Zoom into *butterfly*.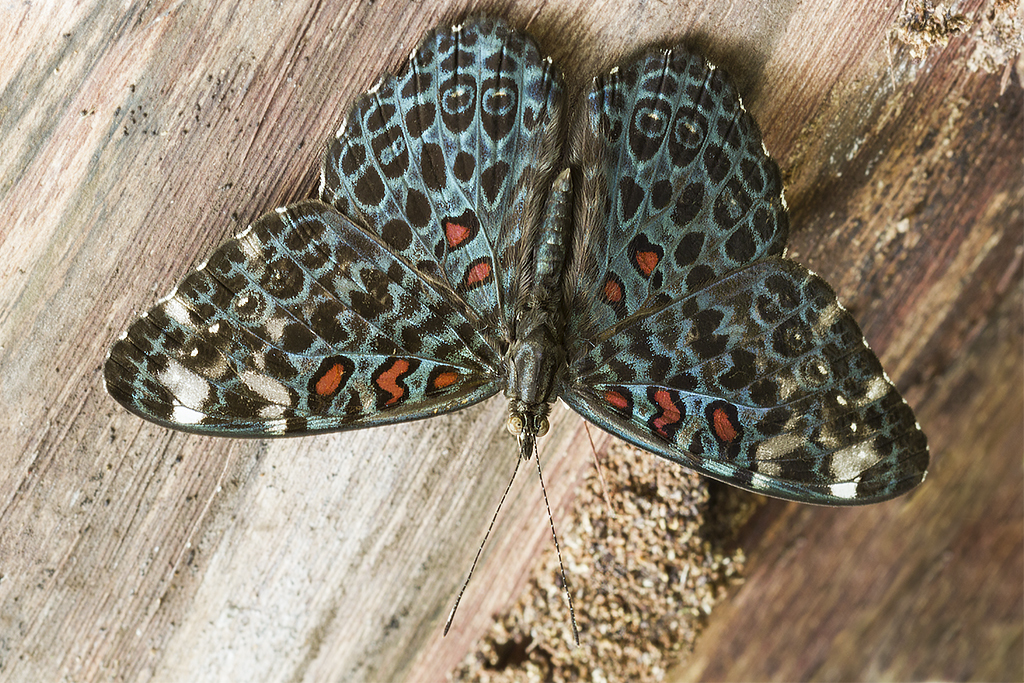
Zoom target: 139, 12, 954, 678.
